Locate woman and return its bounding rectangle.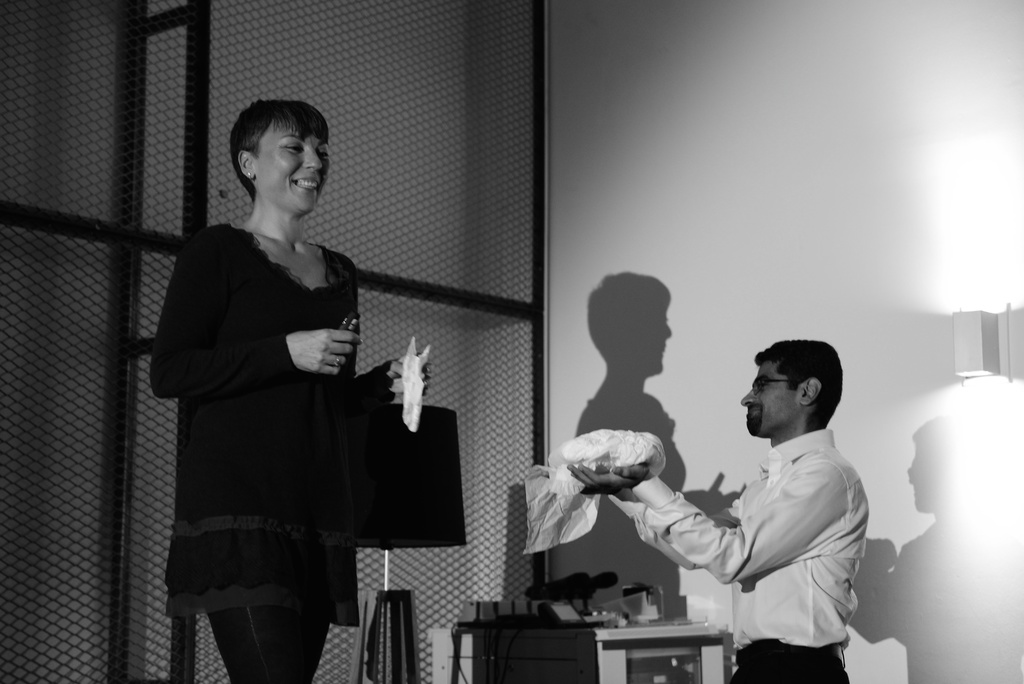
{"x1": 142, "y1": 94, "x2": 434, "y2": 683}.
